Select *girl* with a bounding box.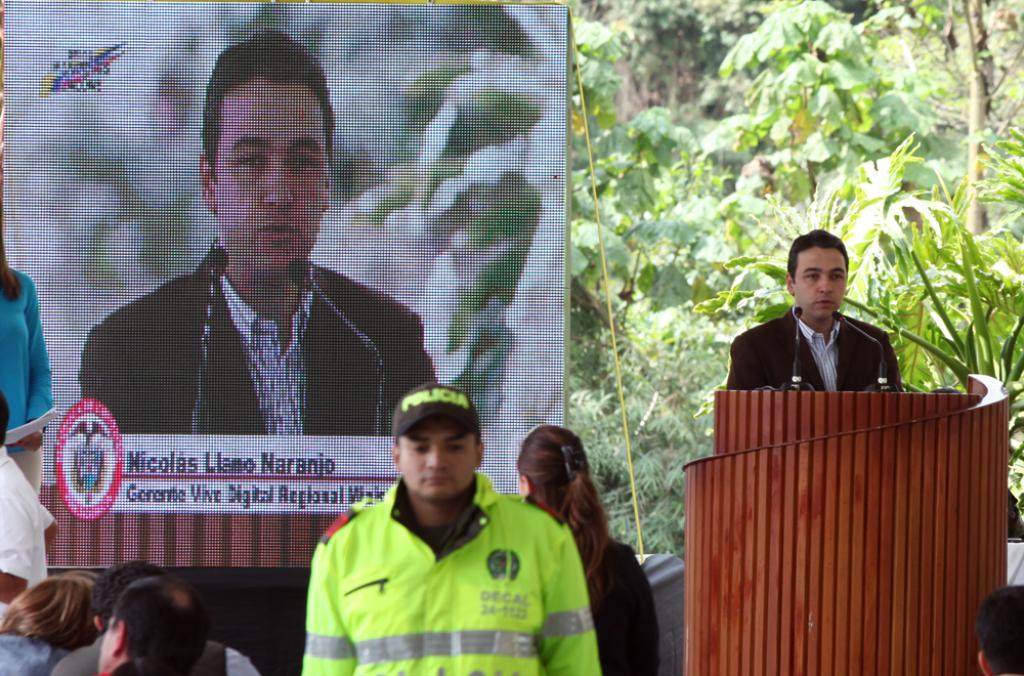
(518,419,656,675).
